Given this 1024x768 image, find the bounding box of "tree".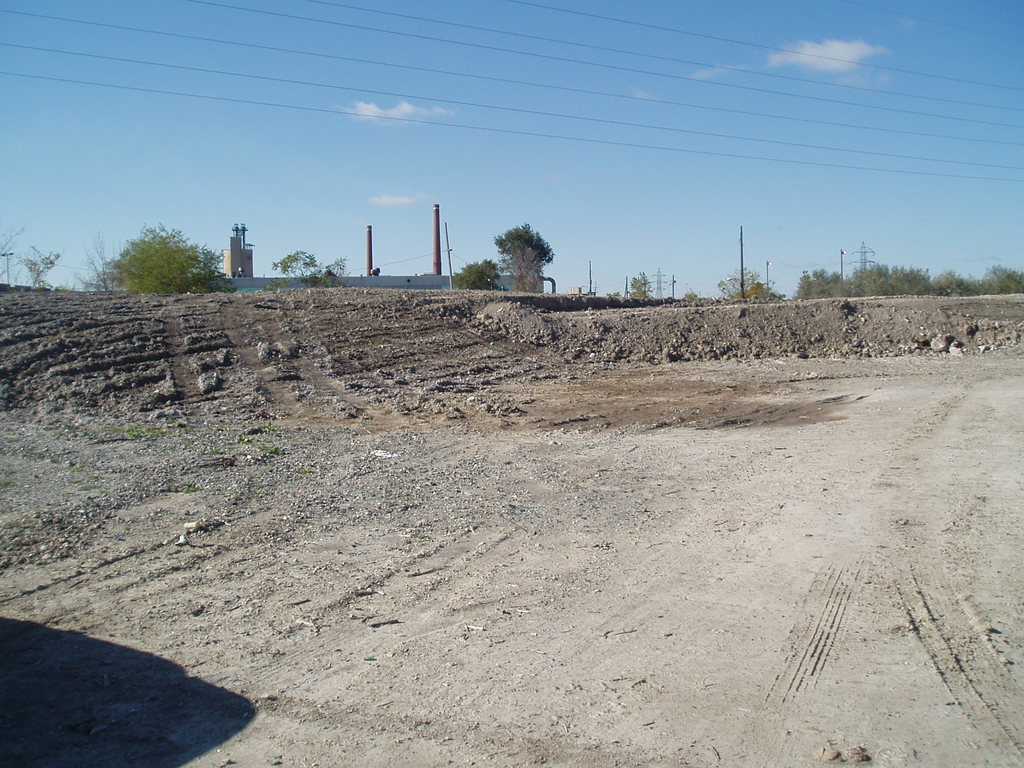
<box>623,268,652,303</box>.
